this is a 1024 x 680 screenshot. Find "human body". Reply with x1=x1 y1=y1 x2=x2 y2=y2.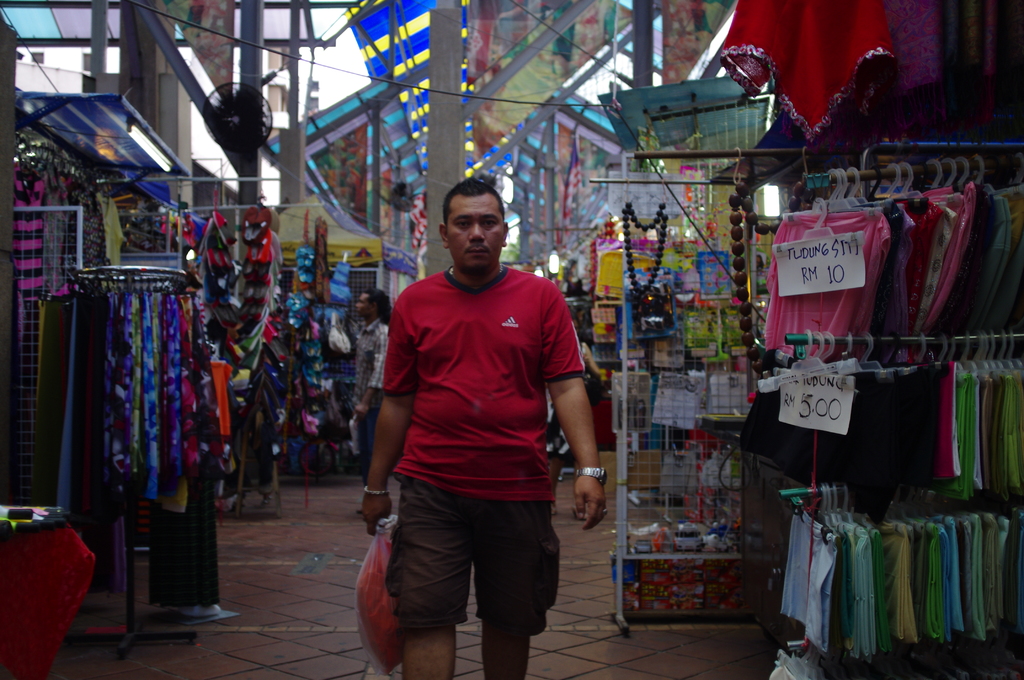
x1=351 y1=315 x2=388 y2=513.
